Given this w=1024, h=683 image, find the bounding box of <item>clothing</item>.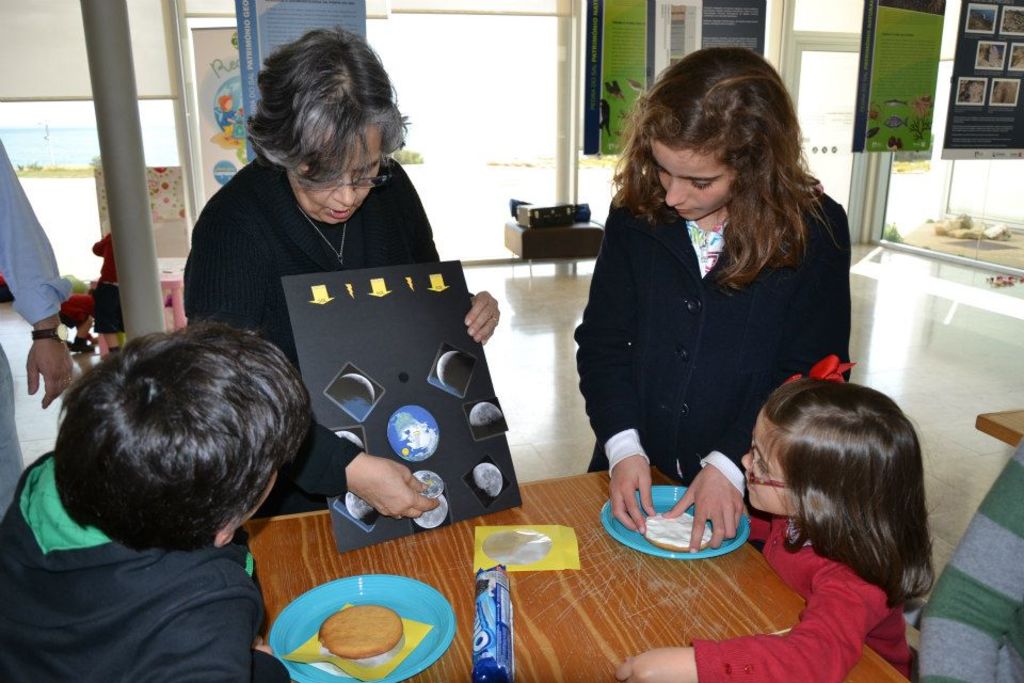
rect(0, 133, 70, 515).
